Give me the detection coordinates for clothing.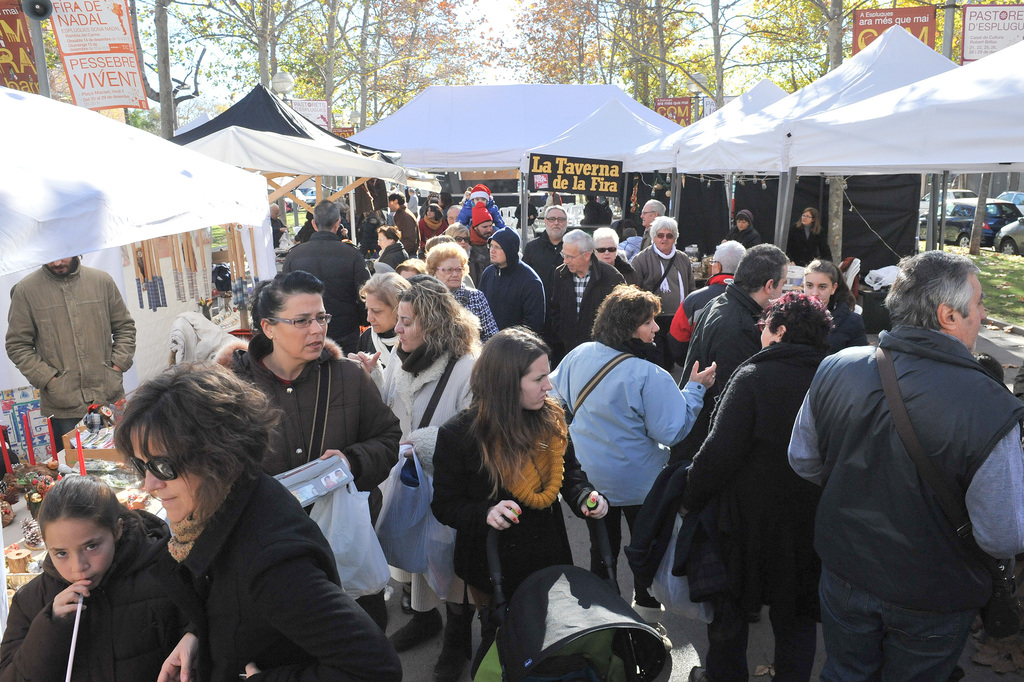
(x1=540, y1=337, x2=701, y2=592).
